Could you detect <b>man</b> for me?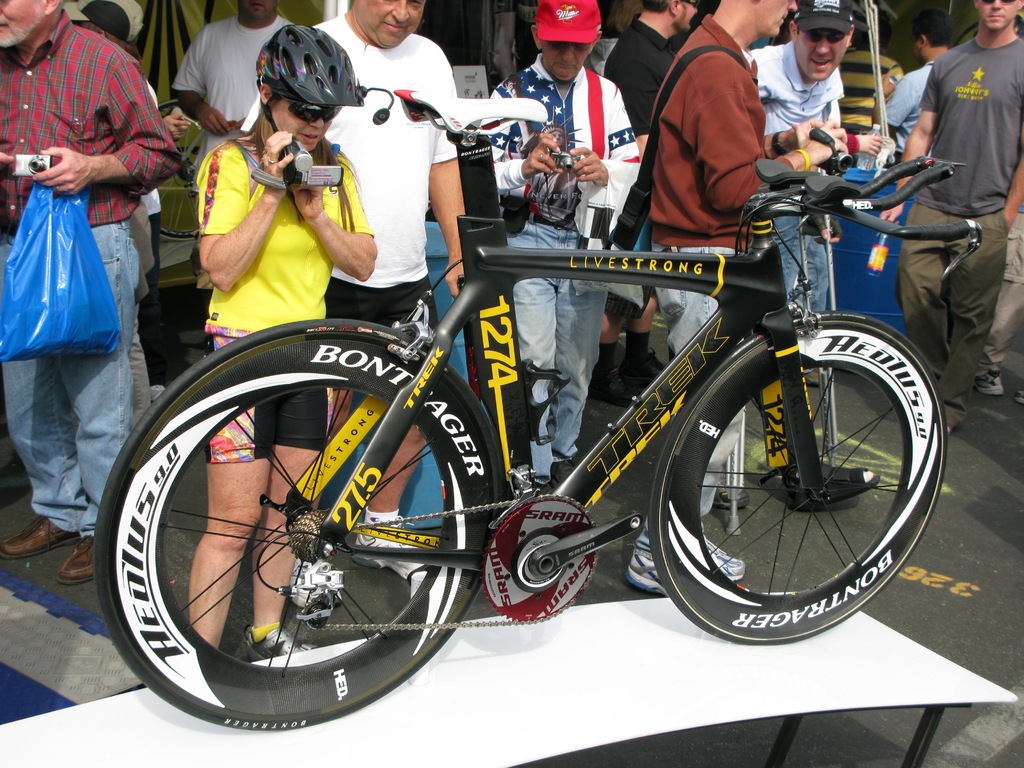
Detection result: 236,0,472,590.
